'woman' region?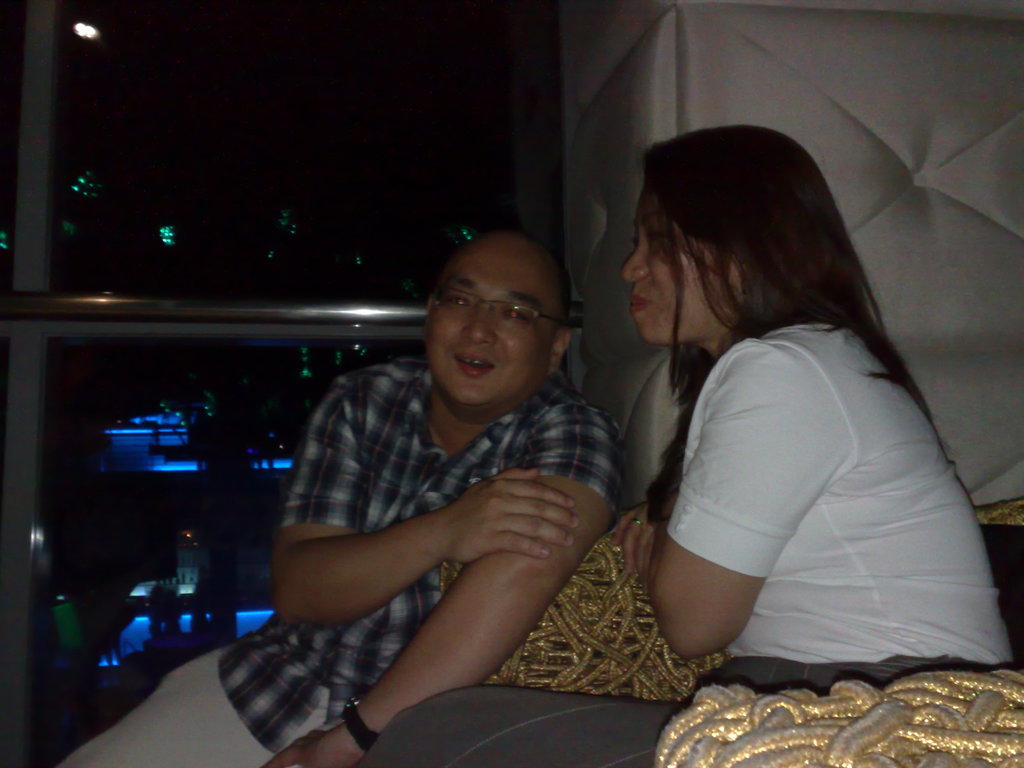
<region>359, 124, 1016, 767</region>
